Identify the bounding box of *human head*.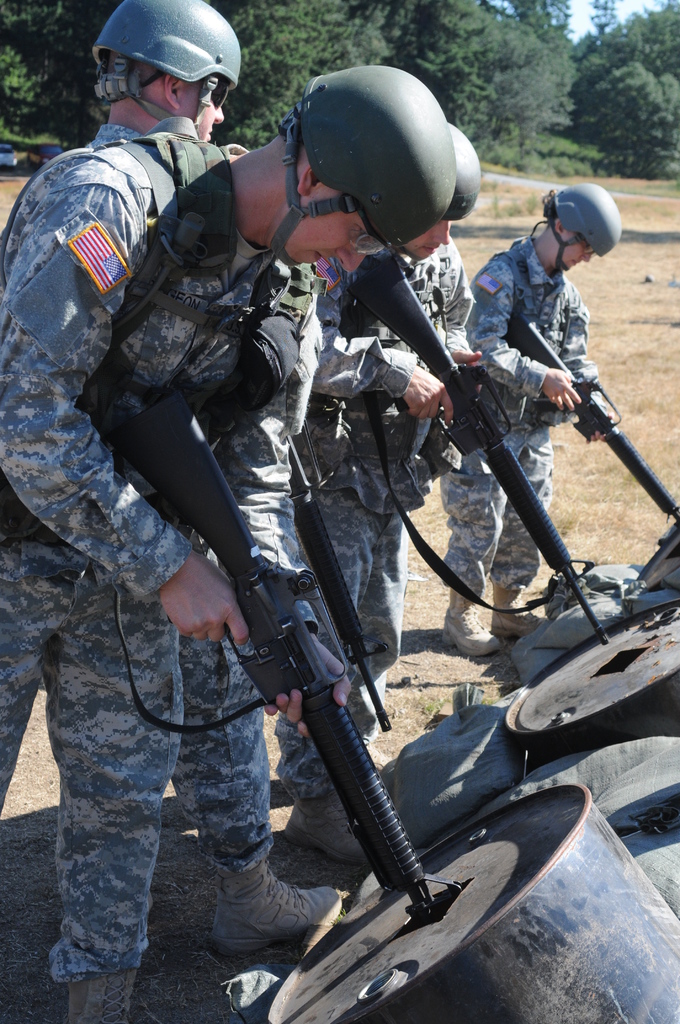
pyautogui.locateOnScreen(86, 4, 242, 133).
